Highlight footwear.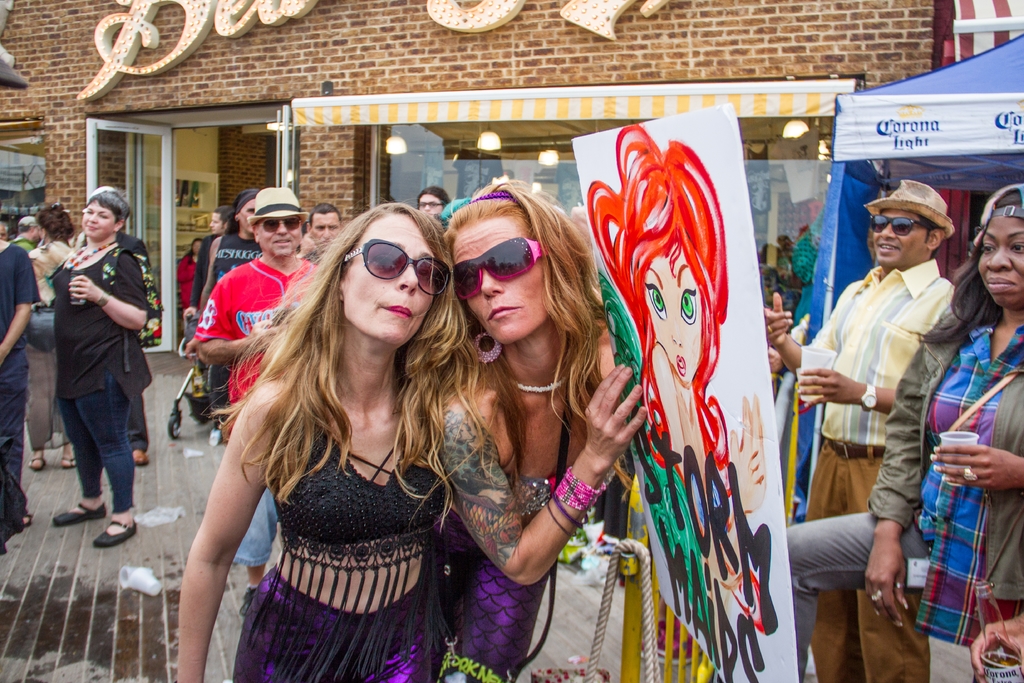
Highlighted region: 94 521 135 543.
